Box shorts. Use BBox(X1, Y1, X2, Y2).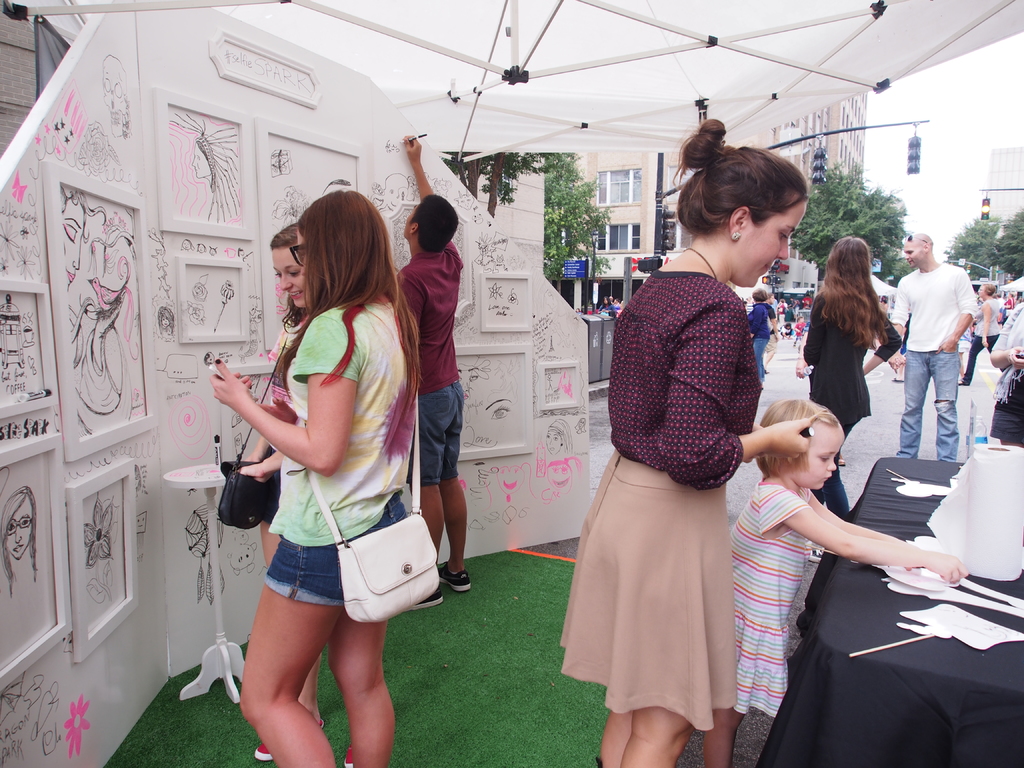
BBox(411, 379, 465, 479).
